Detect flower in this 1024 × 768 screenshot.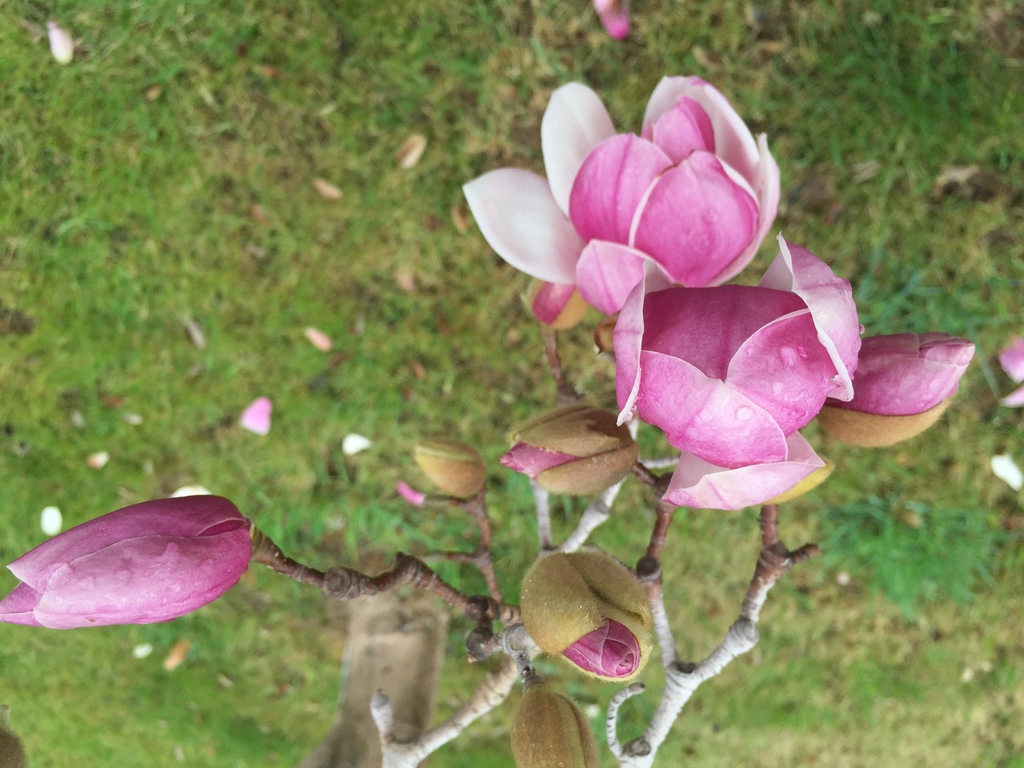
Detection: box=[515, 680, 608, 767].
